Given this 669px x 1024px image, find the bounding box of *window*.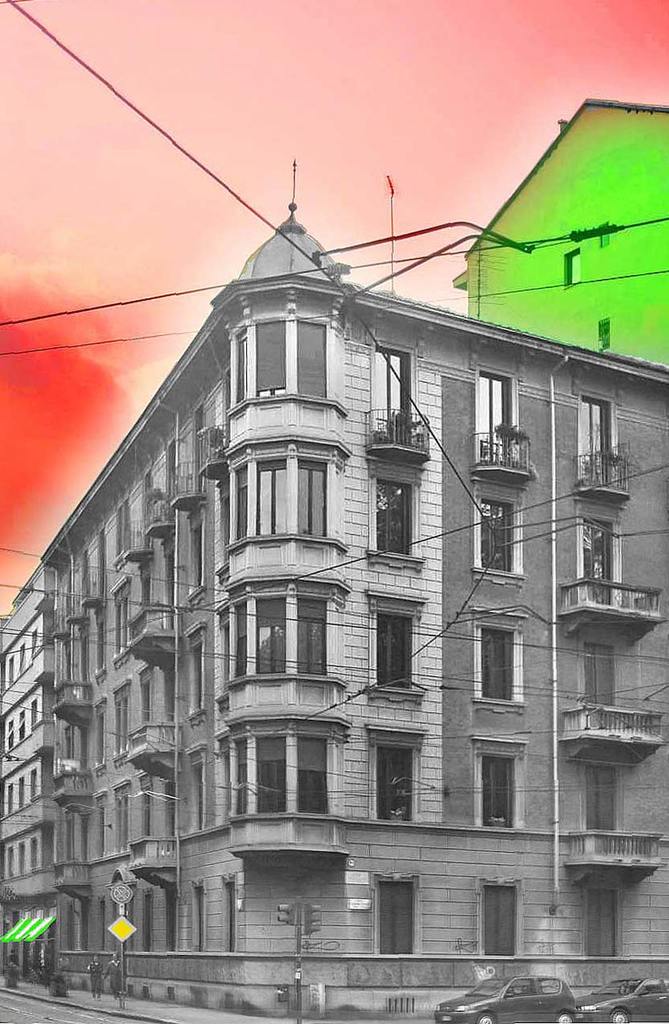
l=379, t=880, r=414, b=956.
